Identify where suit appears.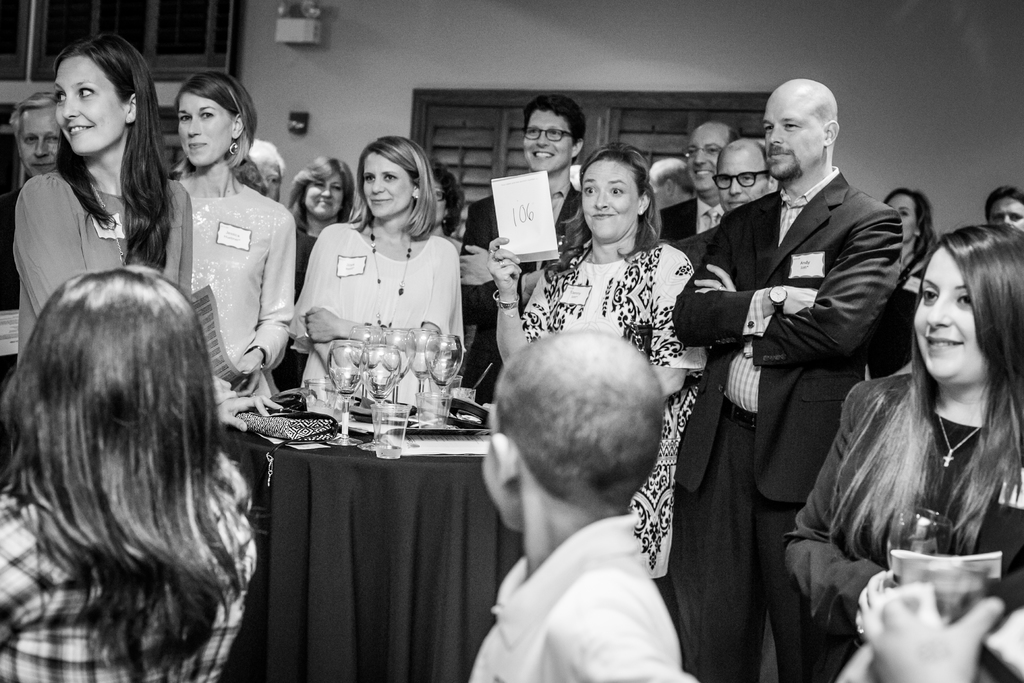
Appears at bbox=[776, 373, 1023, 673].
